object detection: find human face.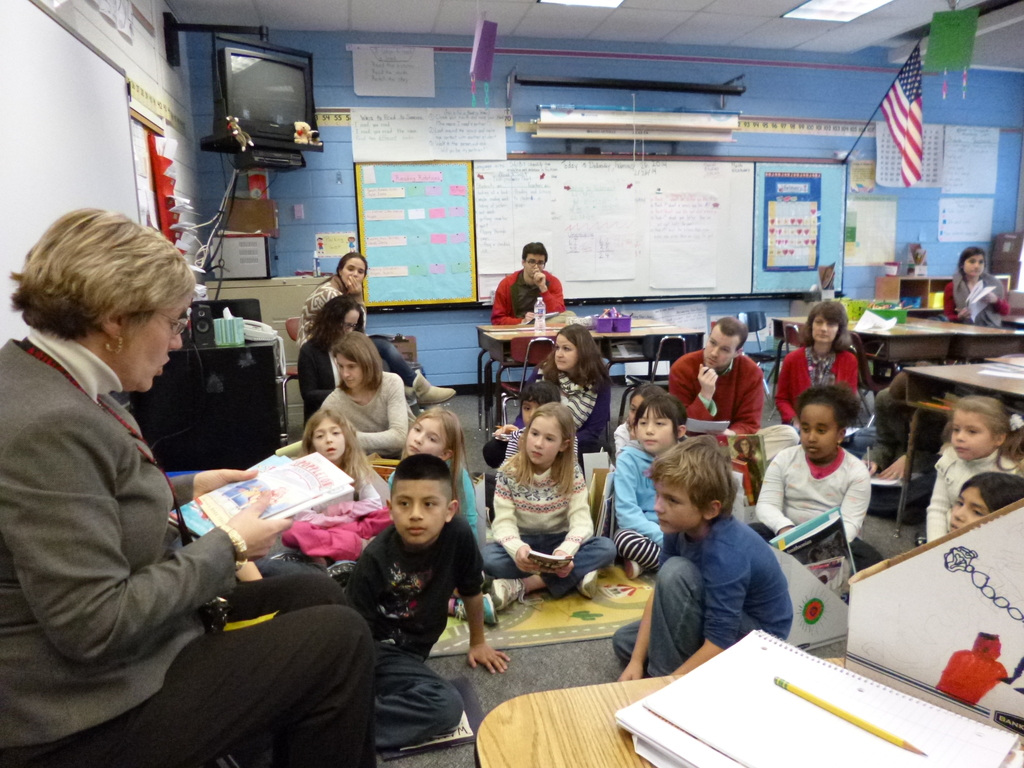
955, 406, 999, 458.
